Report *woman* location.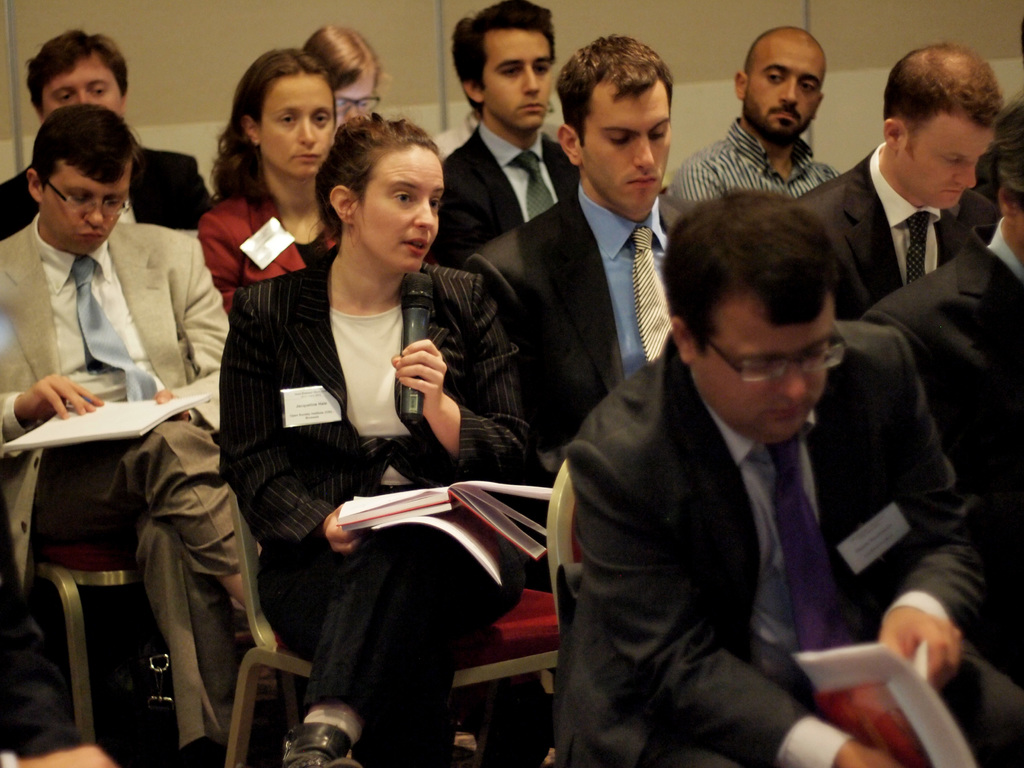
Report: [x1=200, y1=47, x2=337, y2=315].
